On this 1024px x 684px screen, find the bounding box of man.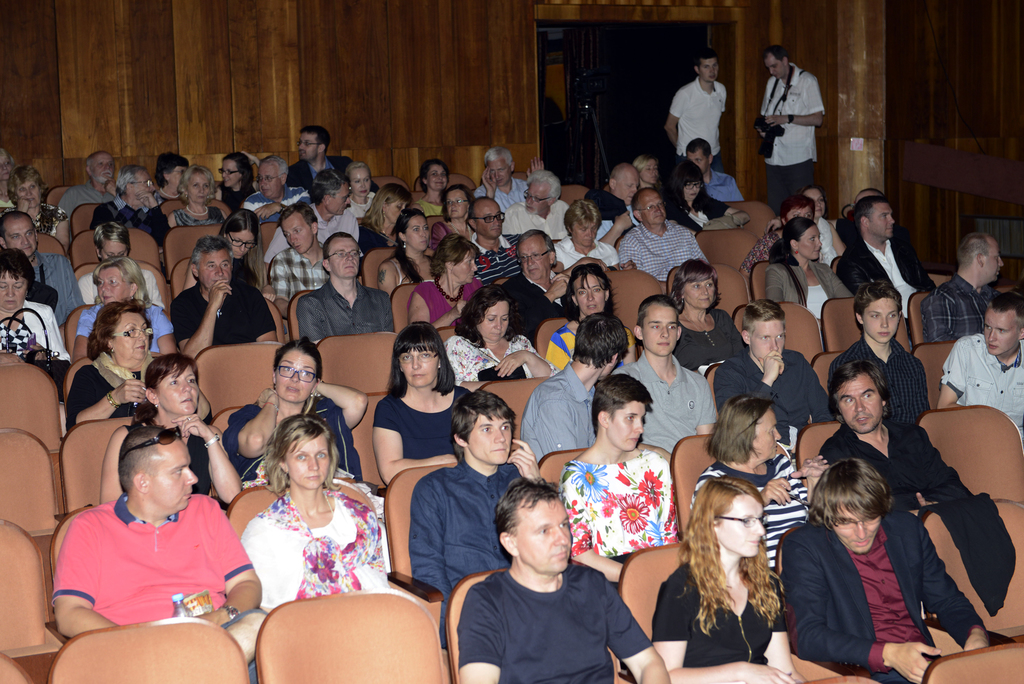
Bounding box: box=[761, 42, 826, 218].
